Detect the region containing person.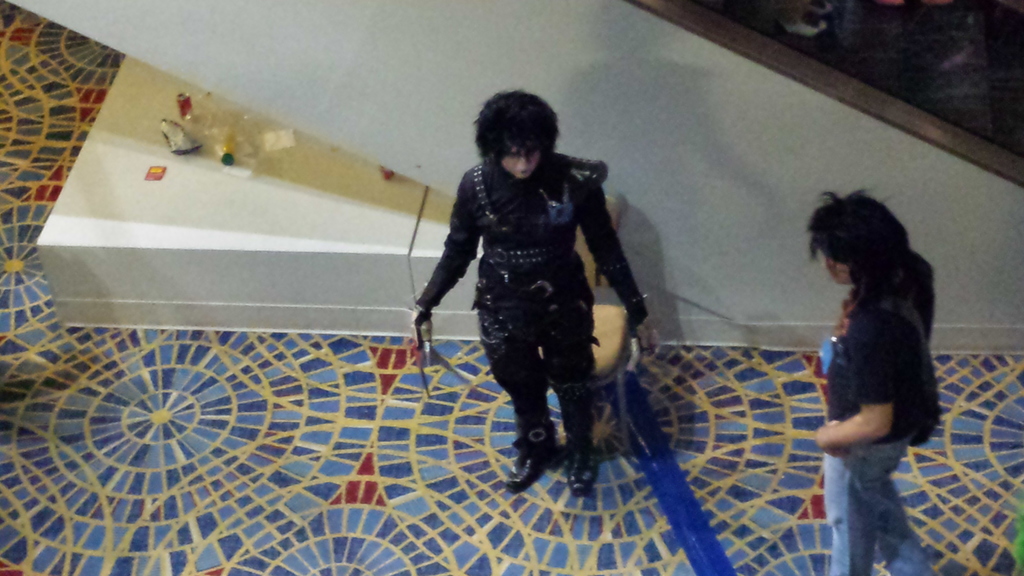
crop(404, 88, 654, 495).
